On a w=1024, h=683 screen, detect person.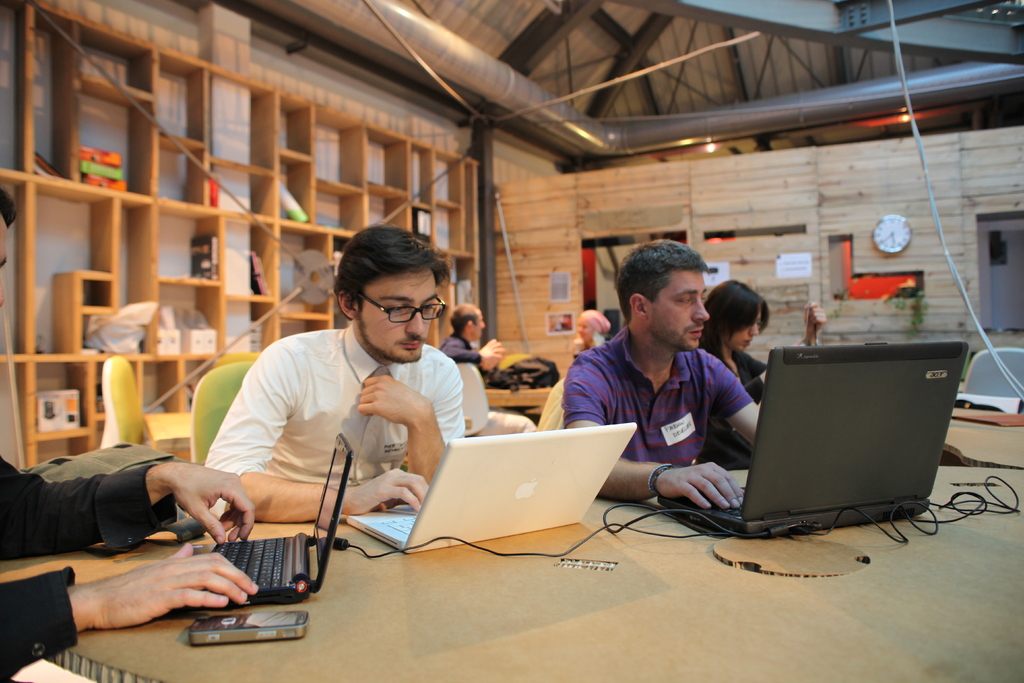
{"x1": 700, "y1": 276, "x2": 831, "y2": 415}.
